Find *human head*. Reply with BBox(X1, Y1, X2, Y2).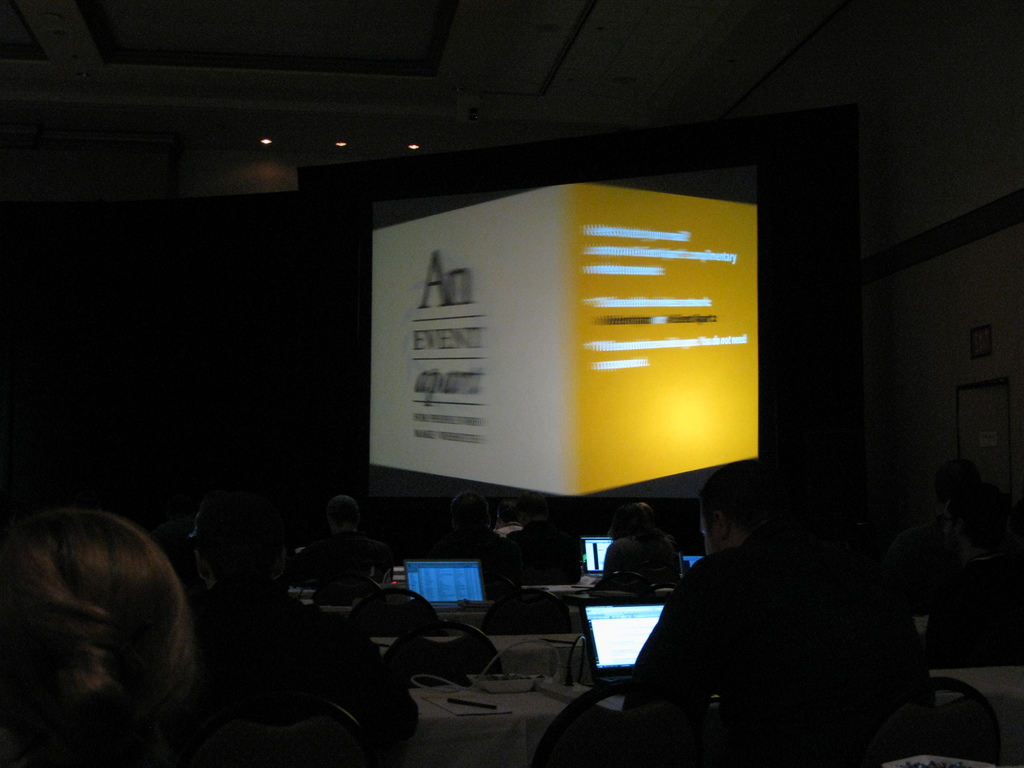
BBox(1, 493, 196, 746).
